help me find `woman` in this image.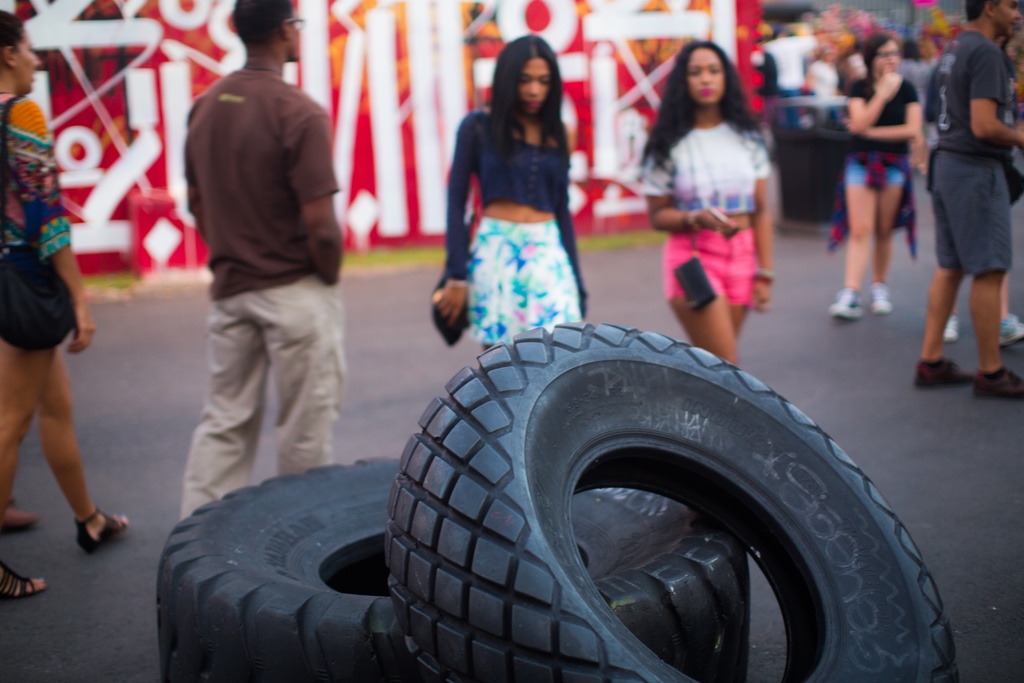
Found it: 629,50,793,339.
